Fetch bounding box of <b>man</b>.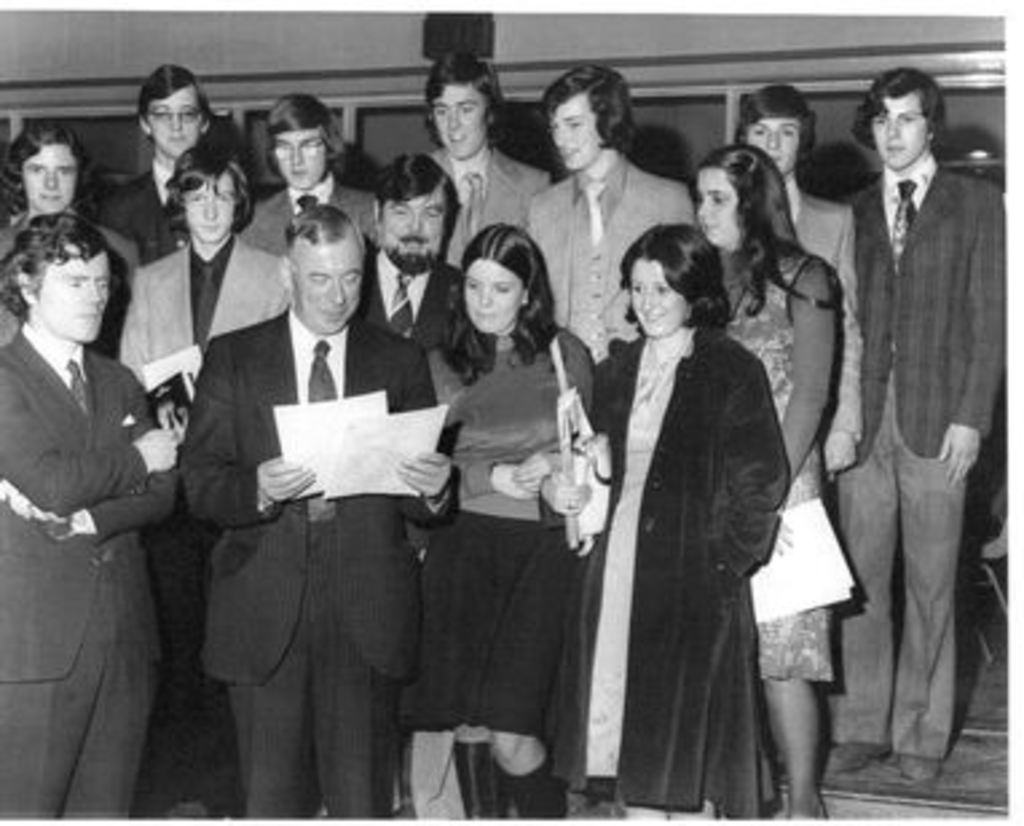
Bbox: 0:209:182:818.
